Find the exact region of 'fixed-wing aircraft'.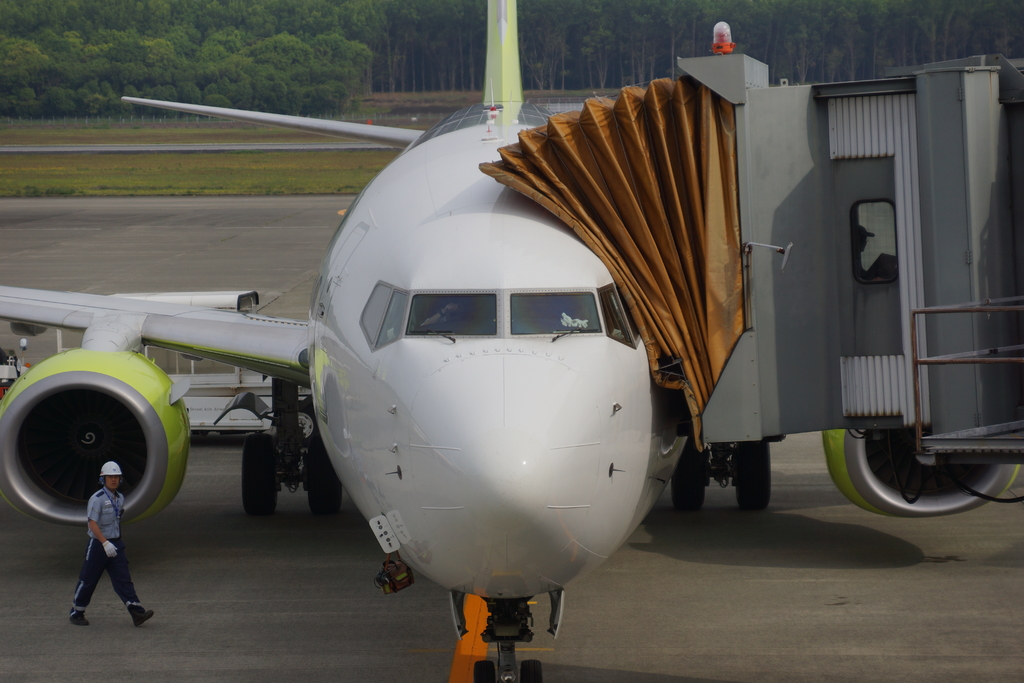
Exact region: bbox=(0, 0, 1023, 682).
